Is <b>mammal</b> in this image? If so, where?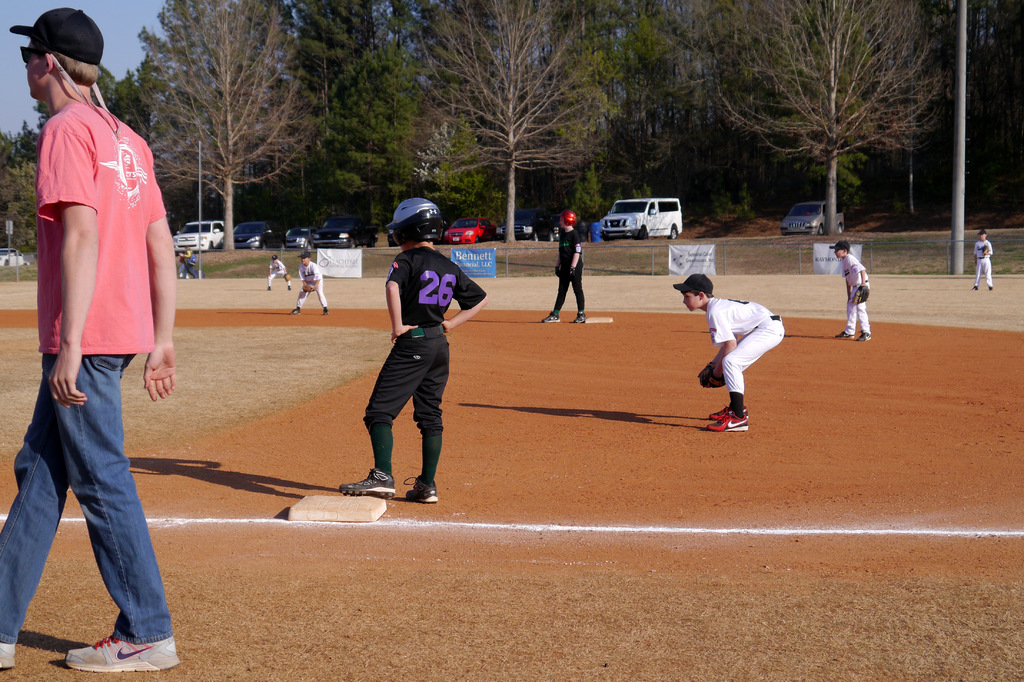
Yes, at <region>977, 227, 993, 289</region>.
